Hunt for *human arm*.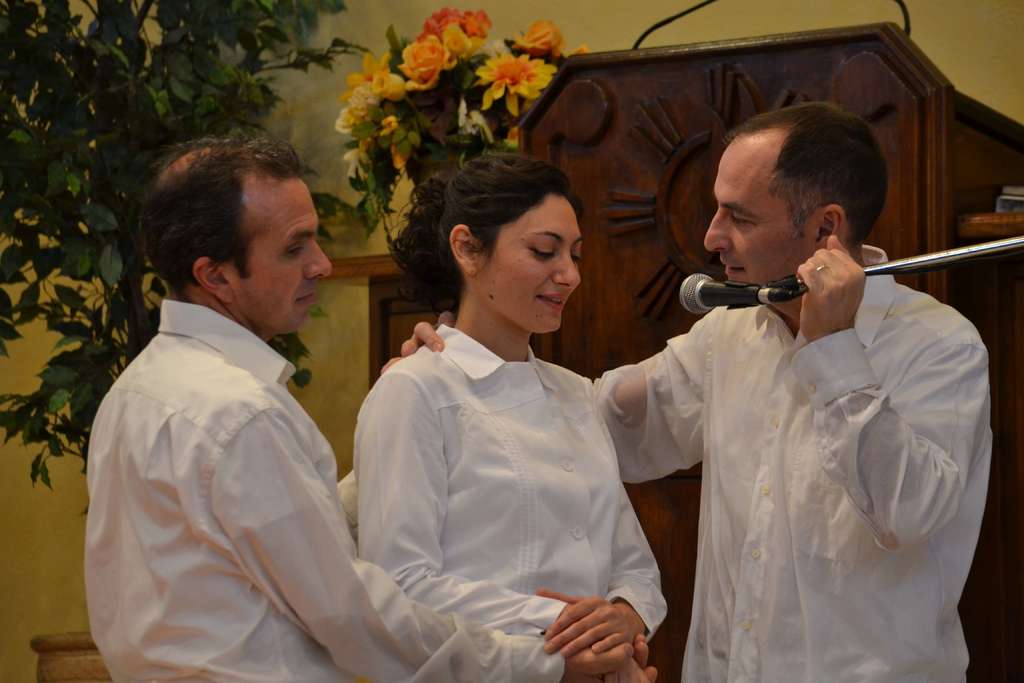
Hunted down at bbox=[790, 234, 990, 551].
